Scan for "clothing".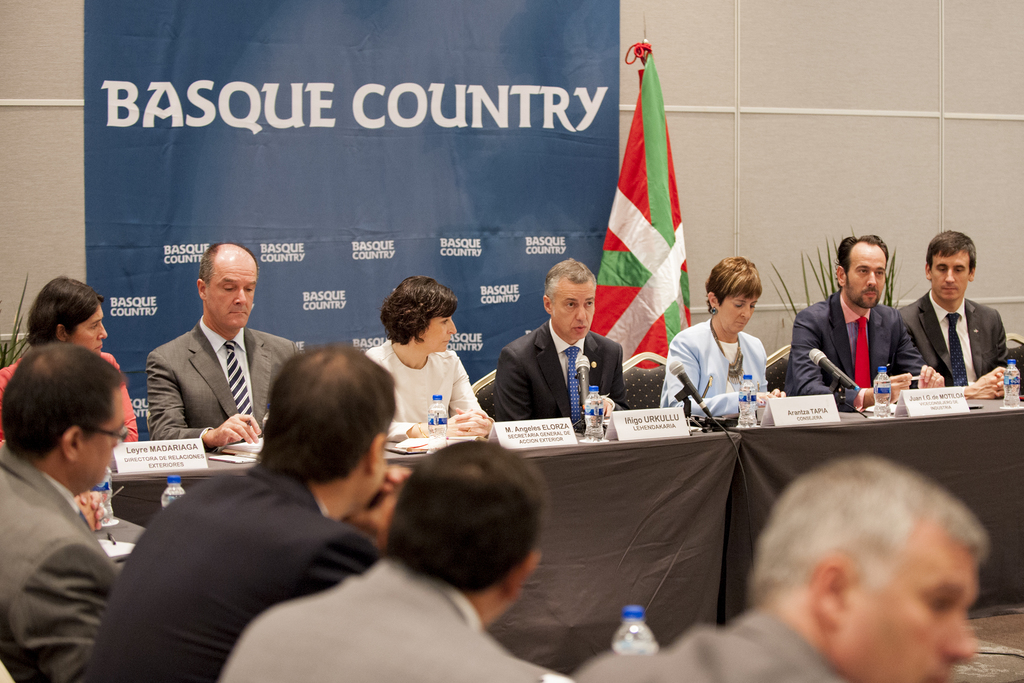
Scan result: bbox=(0, 347, 144, 446).
